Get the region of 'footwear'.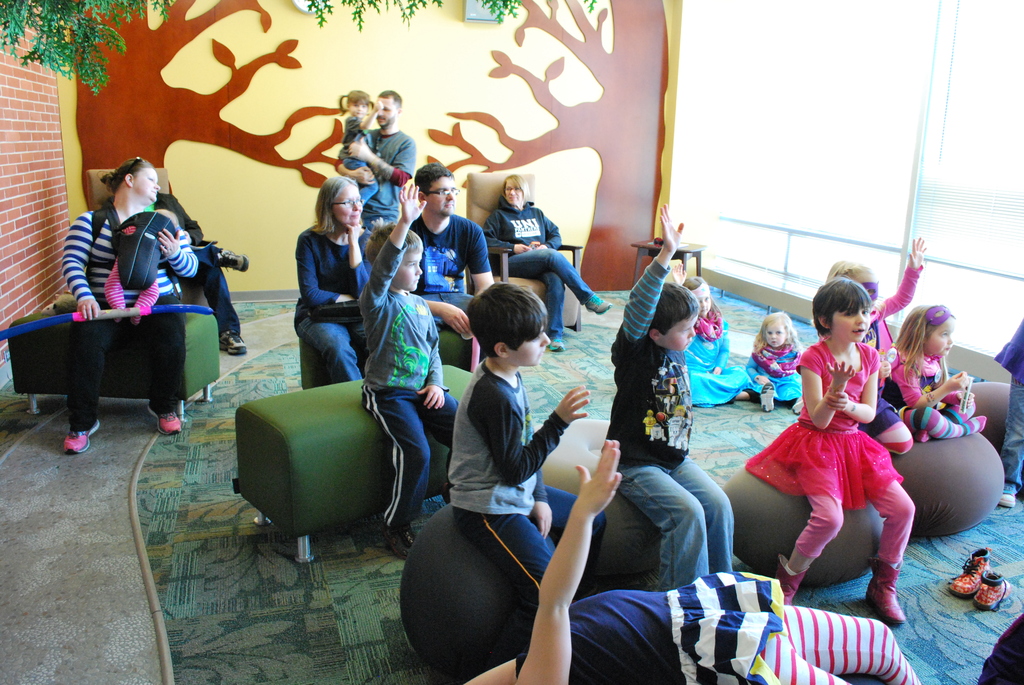
<region>547, 333, 565, 349</region>.
